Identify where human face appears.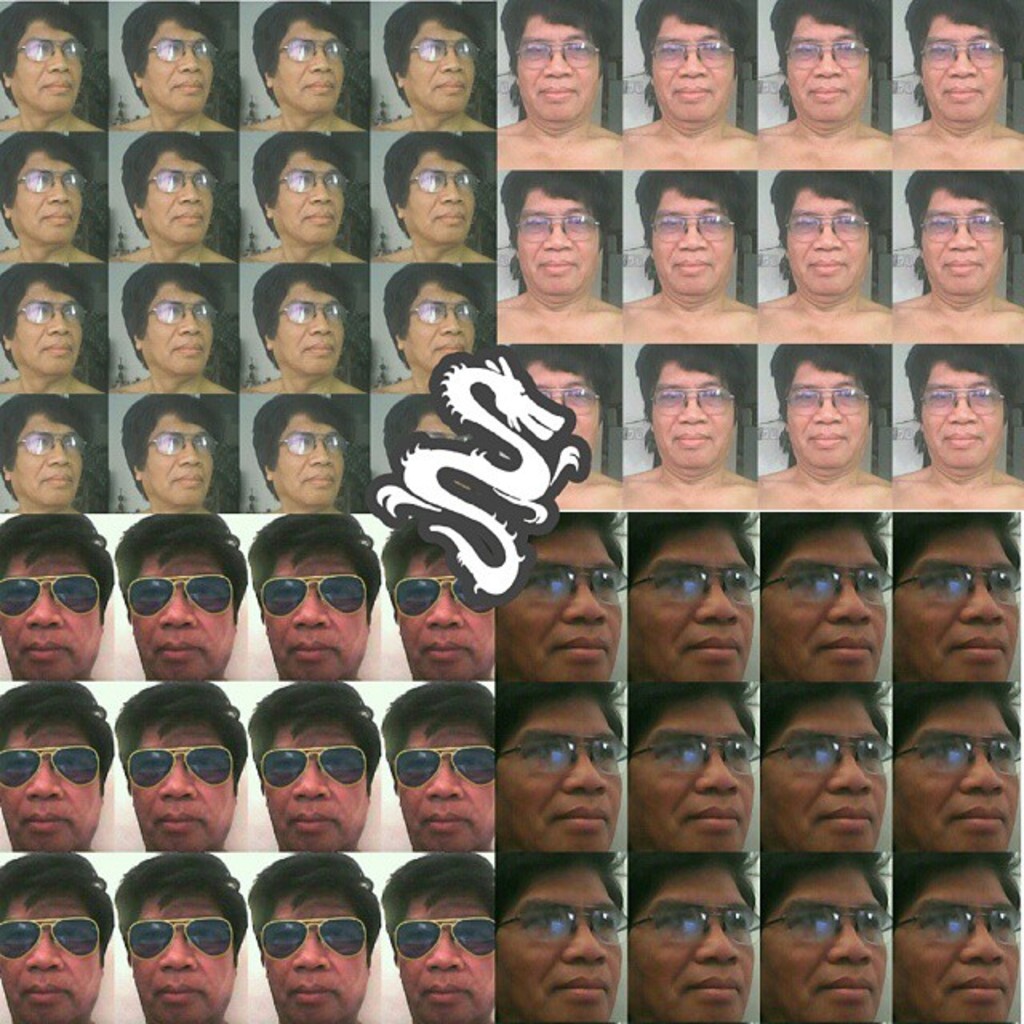
Appears at {"left": 781, "top": 11, "right": 870, "bottom": 122}.
